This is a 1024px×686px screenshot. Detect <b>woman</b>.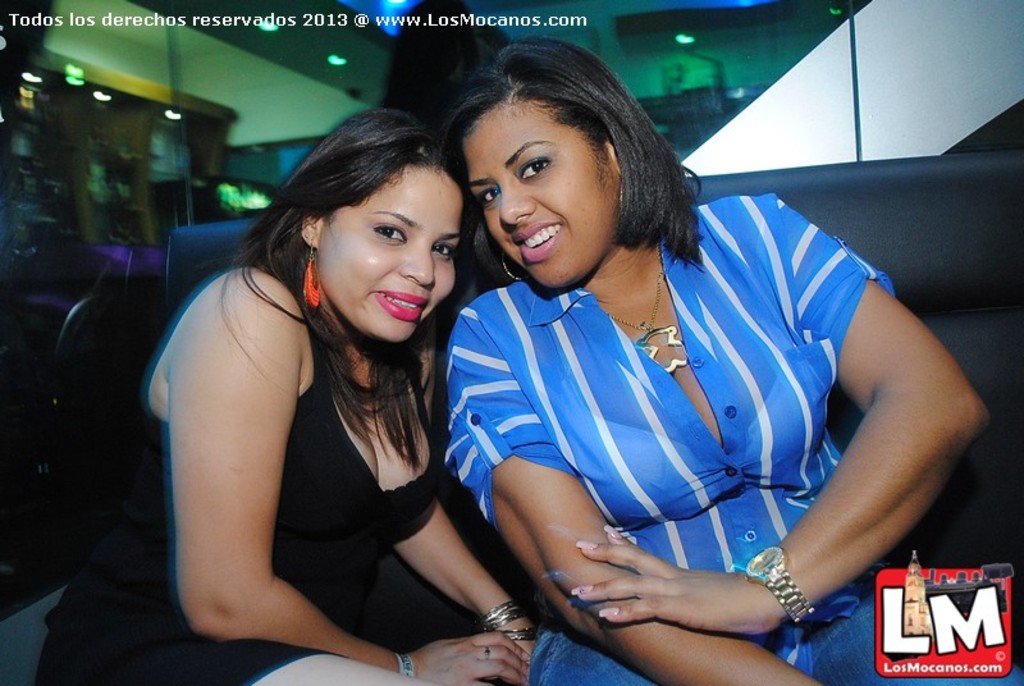
[x1=426, y1=33, x2=1023, y2=685].
